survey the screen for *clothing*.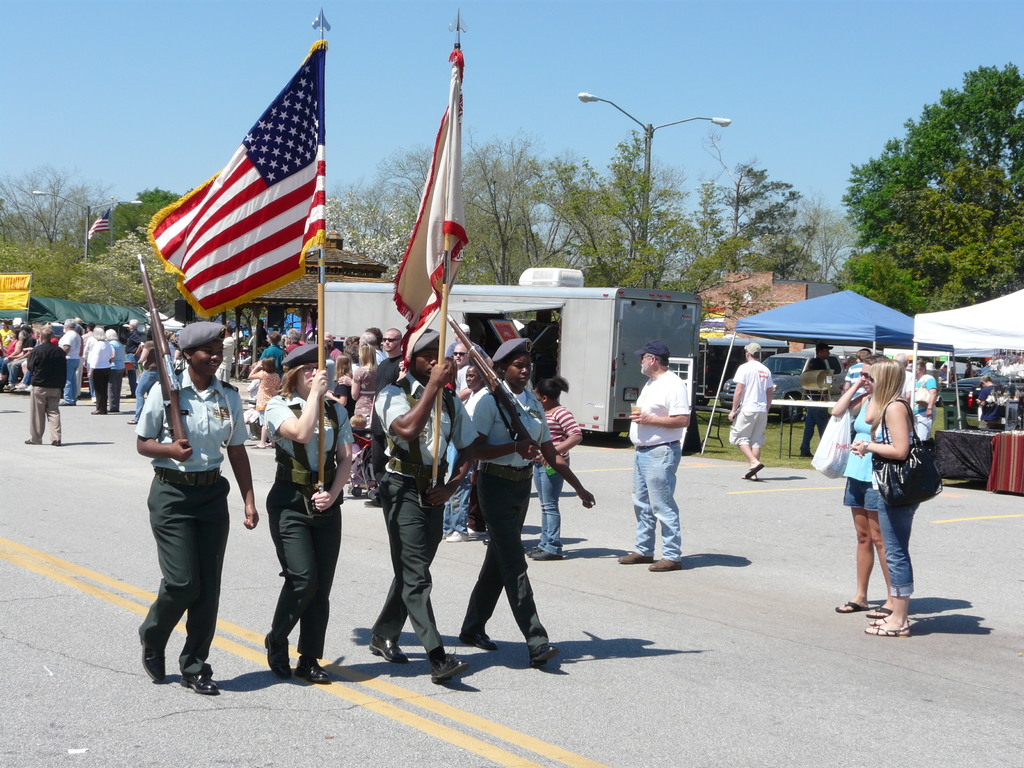
Survey found: [244,350,337,665].
